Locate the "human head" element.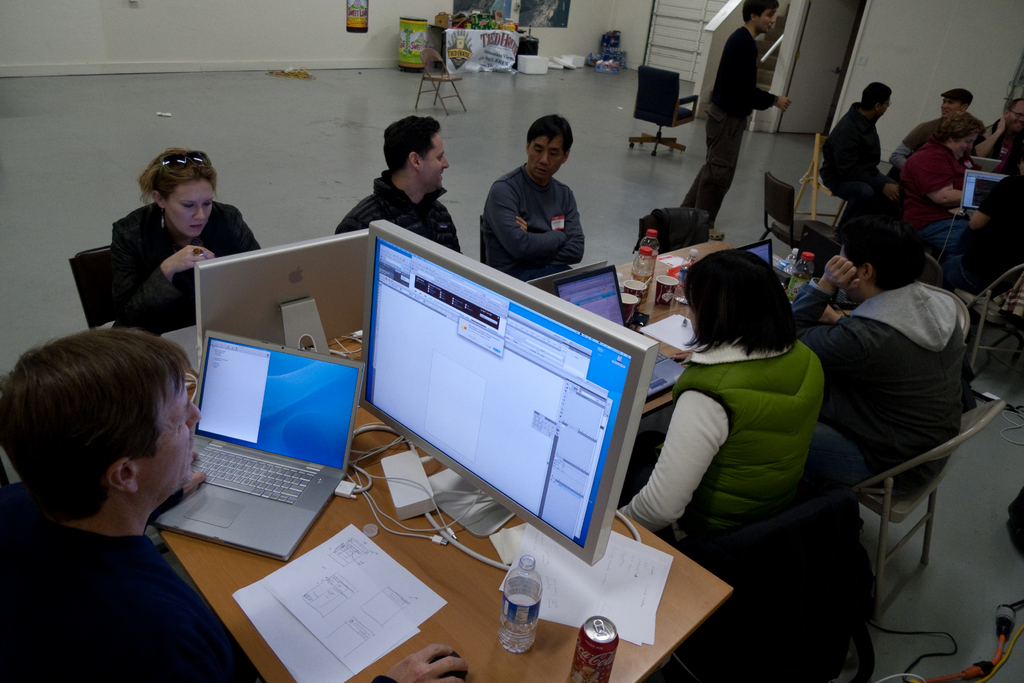
Element bbox: select_region(682, 248, 783, 335).
